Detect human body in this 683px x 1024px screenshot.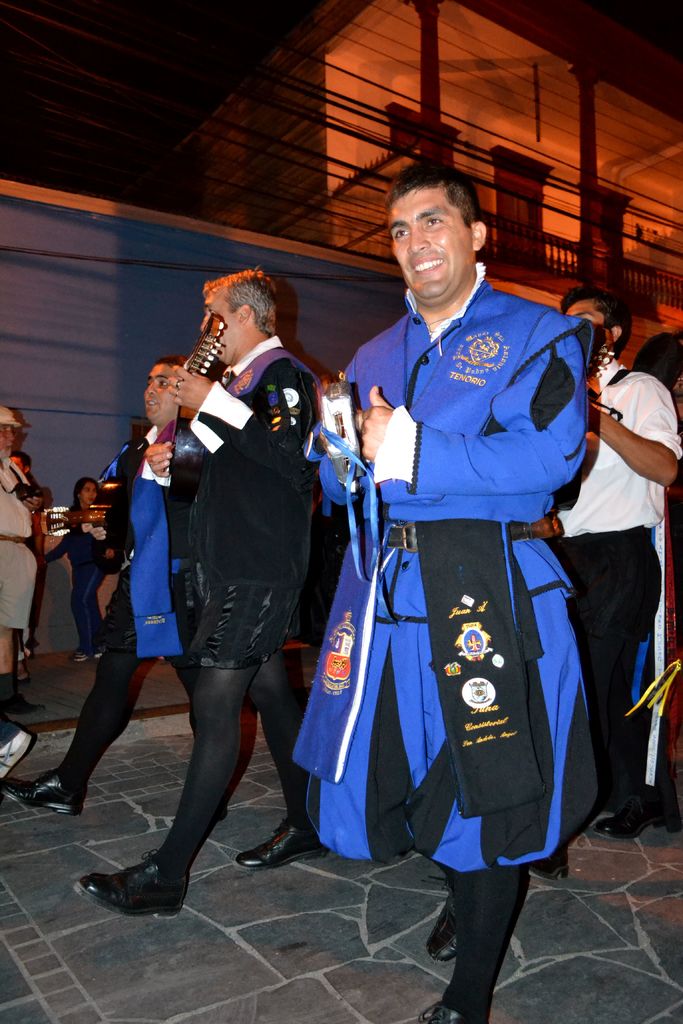
Detection: (71,253,324,915).
